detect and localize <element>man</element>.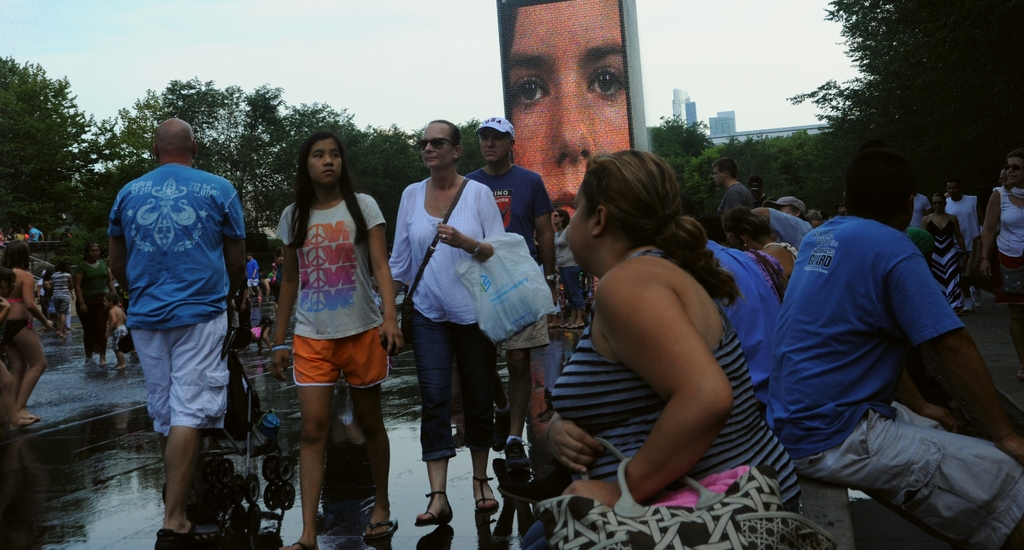
Localized at rect(703, 243, 785, 410).
